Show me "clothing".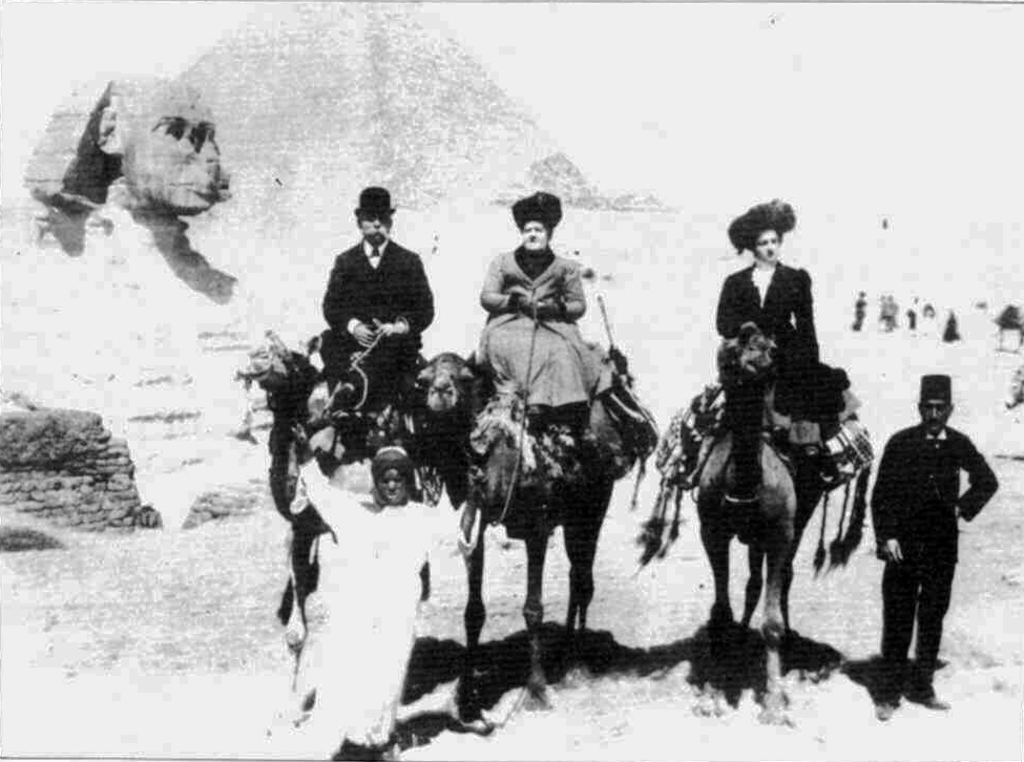
"clothing" is here: <region>291, 451, 471, 740</region>.
